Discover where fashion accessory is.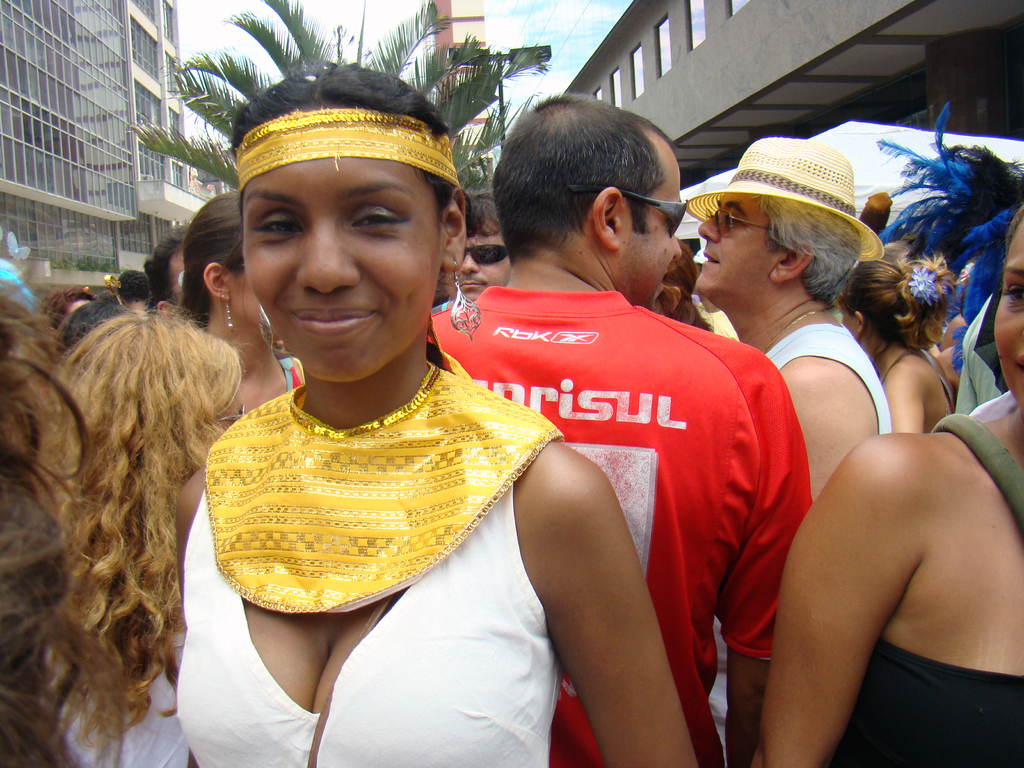
Discovered at locate(202, 354, 567, 616).
